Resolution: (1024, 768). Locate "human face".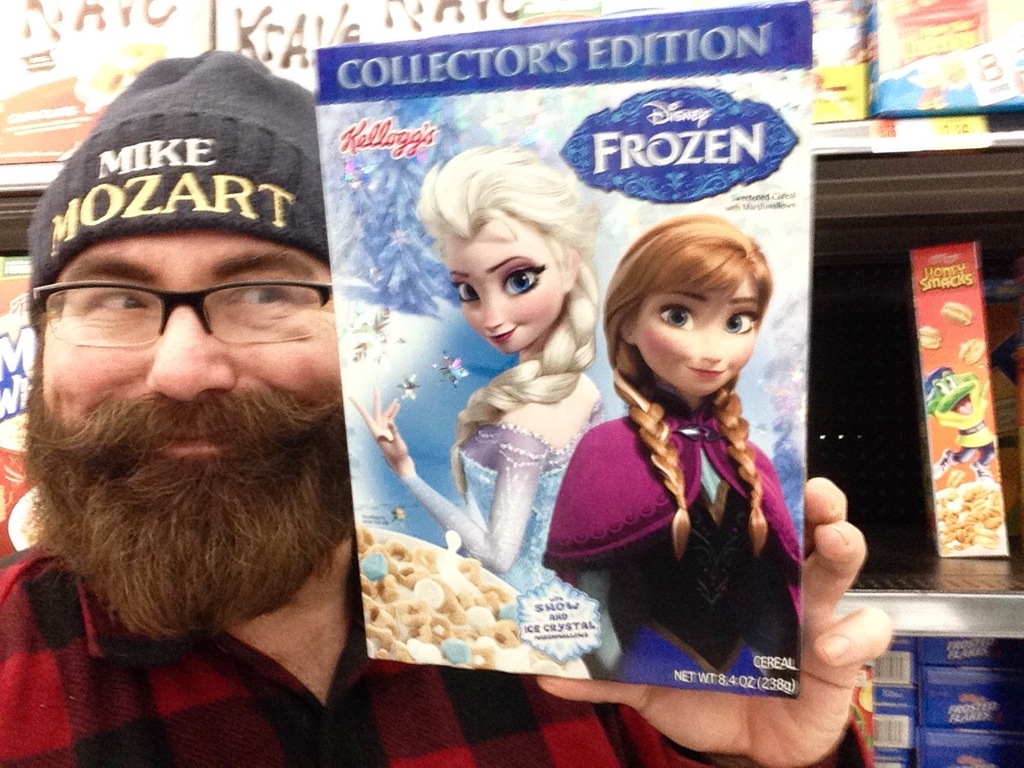
638,274,760,400.
